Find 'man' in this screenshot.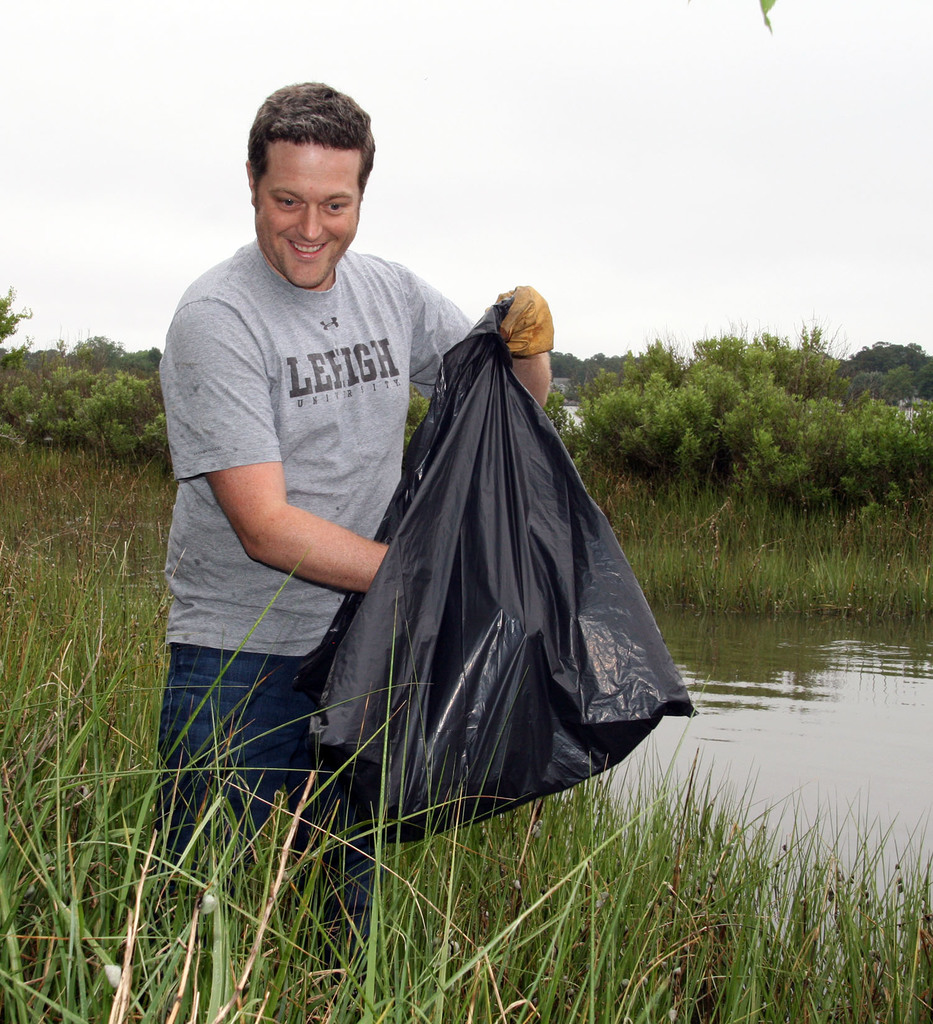
The bounding box for 'man' is detection(154, 67, 508, 844).
